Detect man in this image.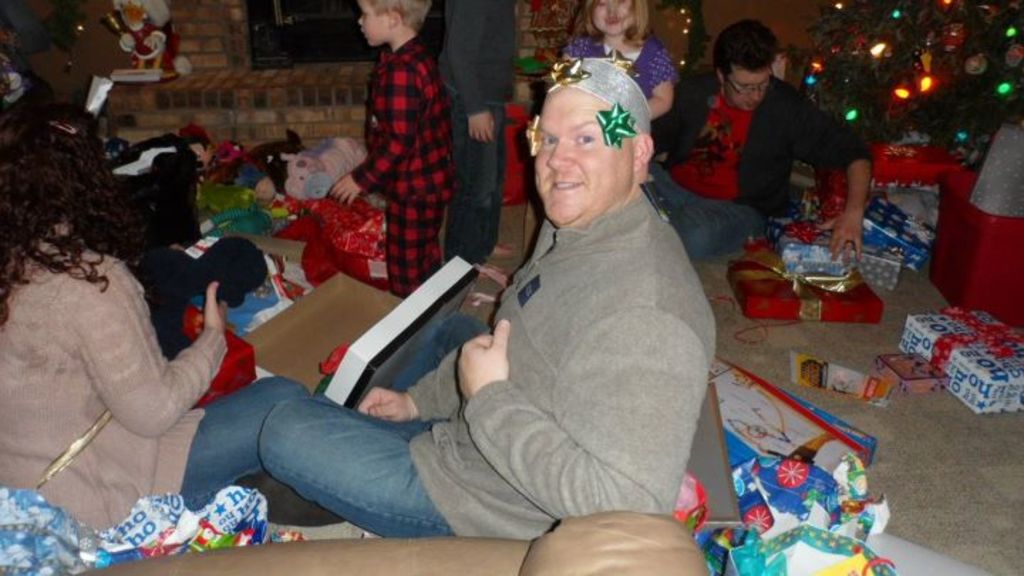
Detection: bbox=(257, 54, 717, 539).
